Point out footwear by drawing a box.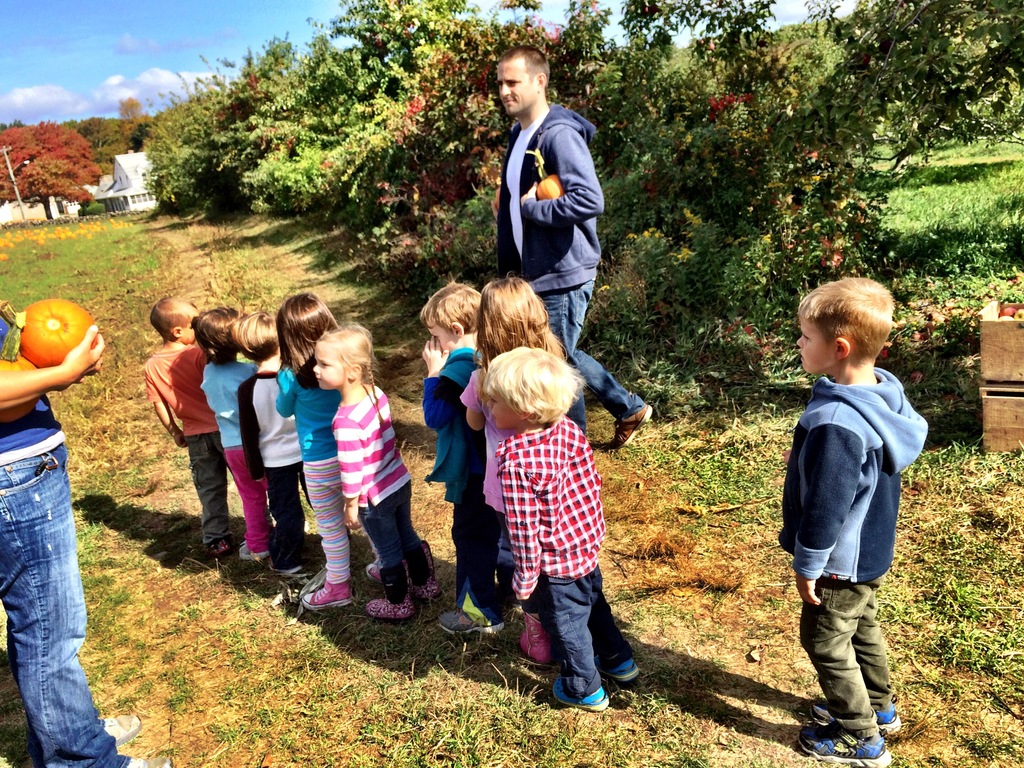
region(435, 605, 495, 637).
